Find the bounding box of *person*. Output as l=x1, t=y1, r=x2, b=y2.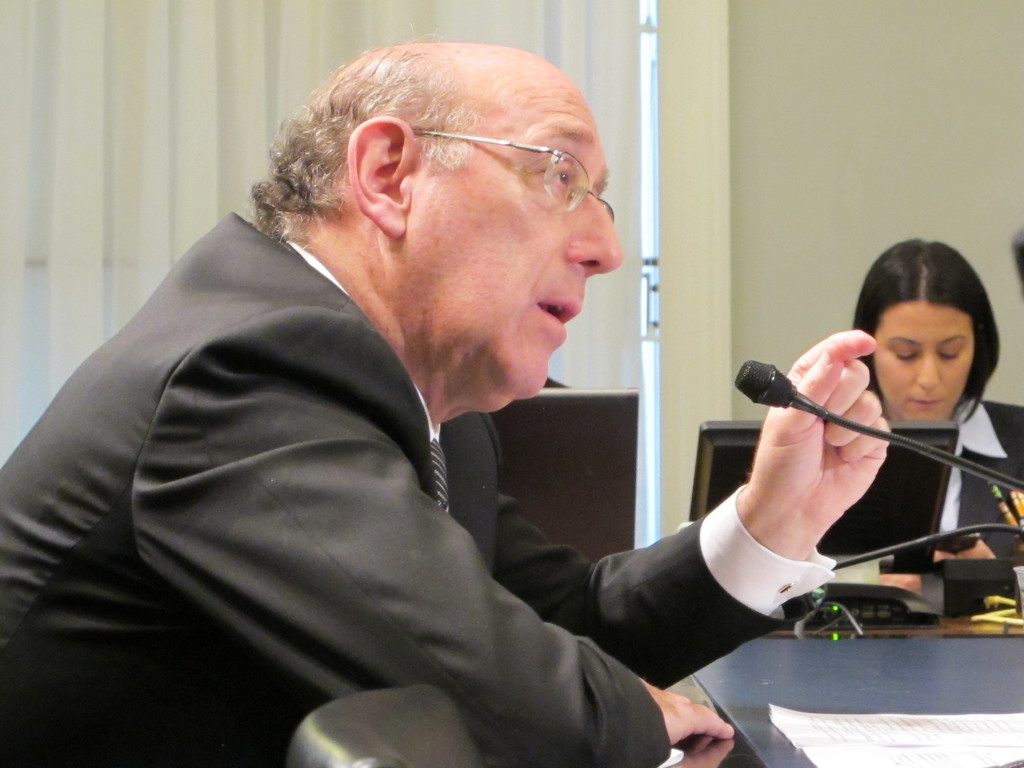
l=835, t=236, r=1023, b=617.
